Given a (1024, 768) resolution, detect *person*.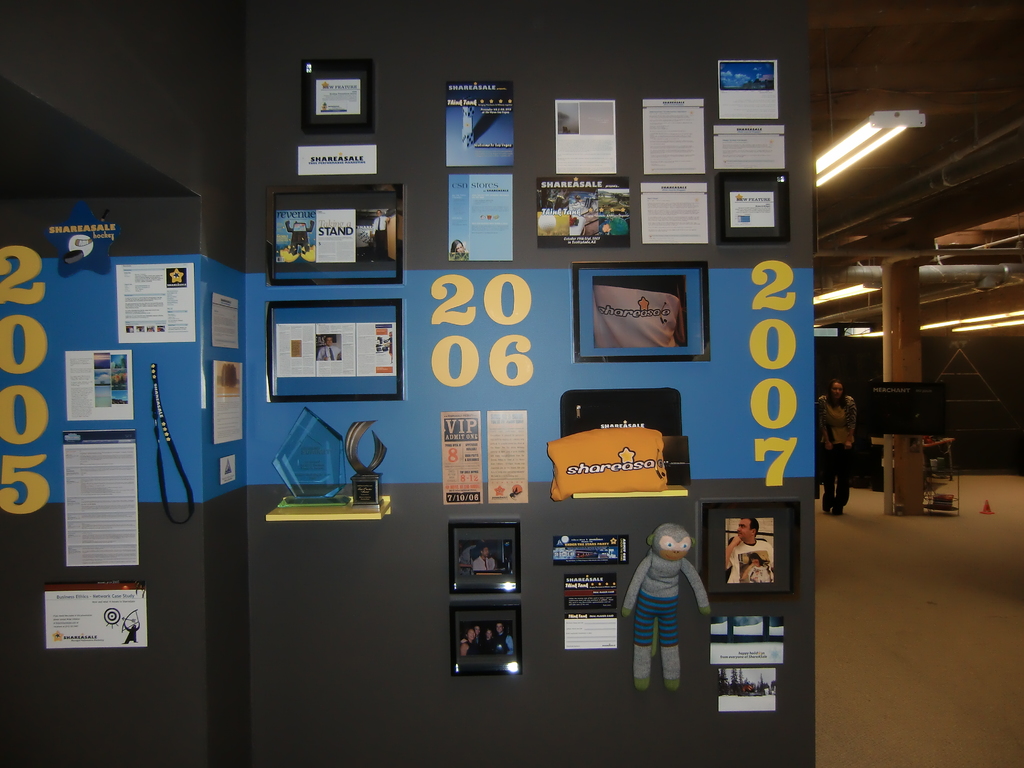
bbox=[809, 383, 860, 515].
